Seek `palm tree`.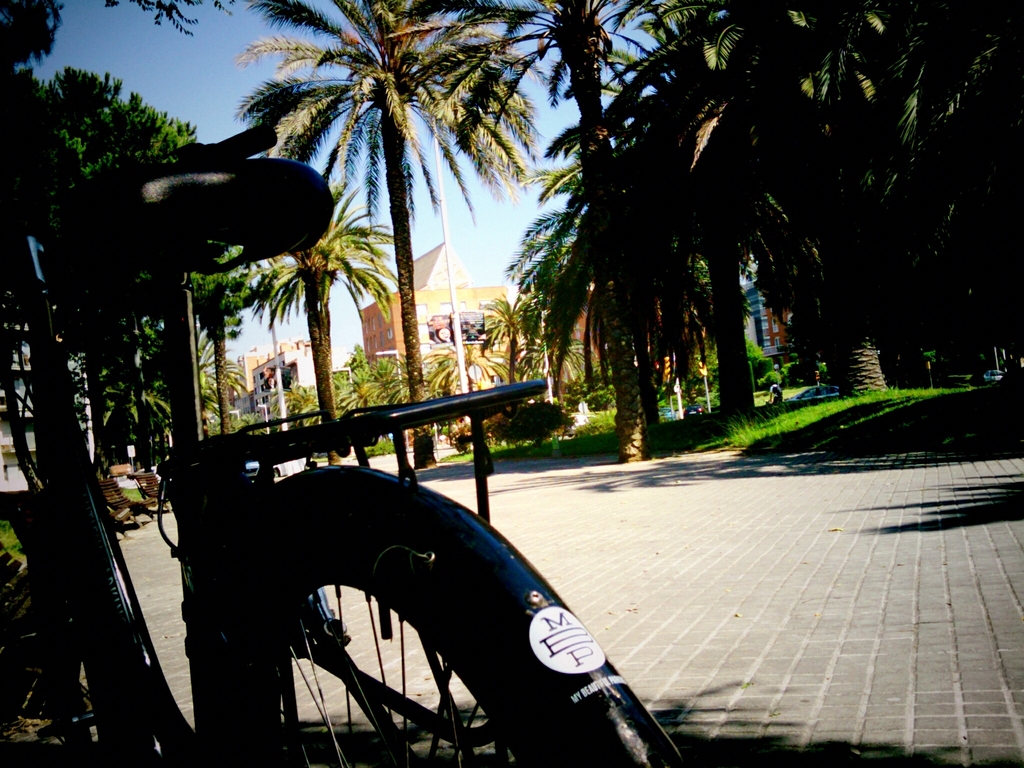
[359, 351, 422, 452].
